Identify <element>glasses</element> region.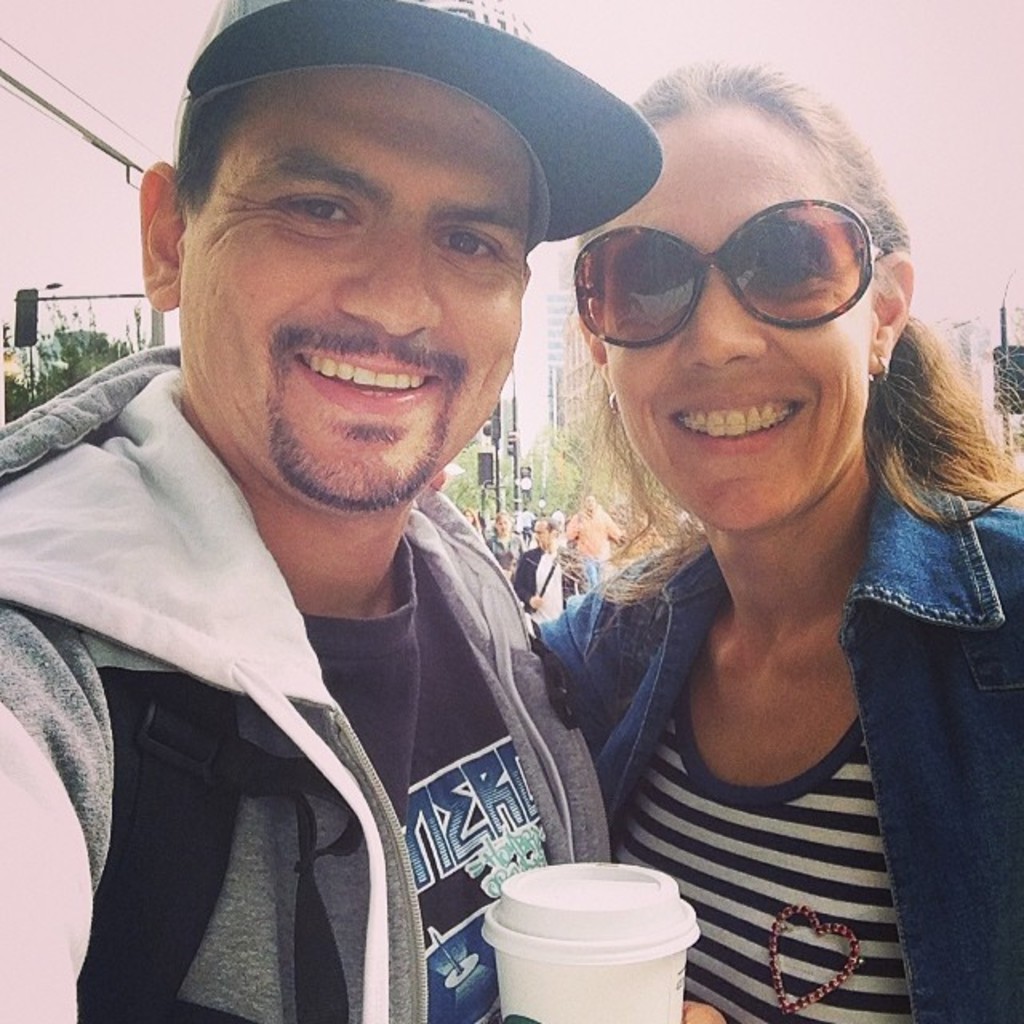
Region: x1=590, y1=216, x2=882, y2=334.
